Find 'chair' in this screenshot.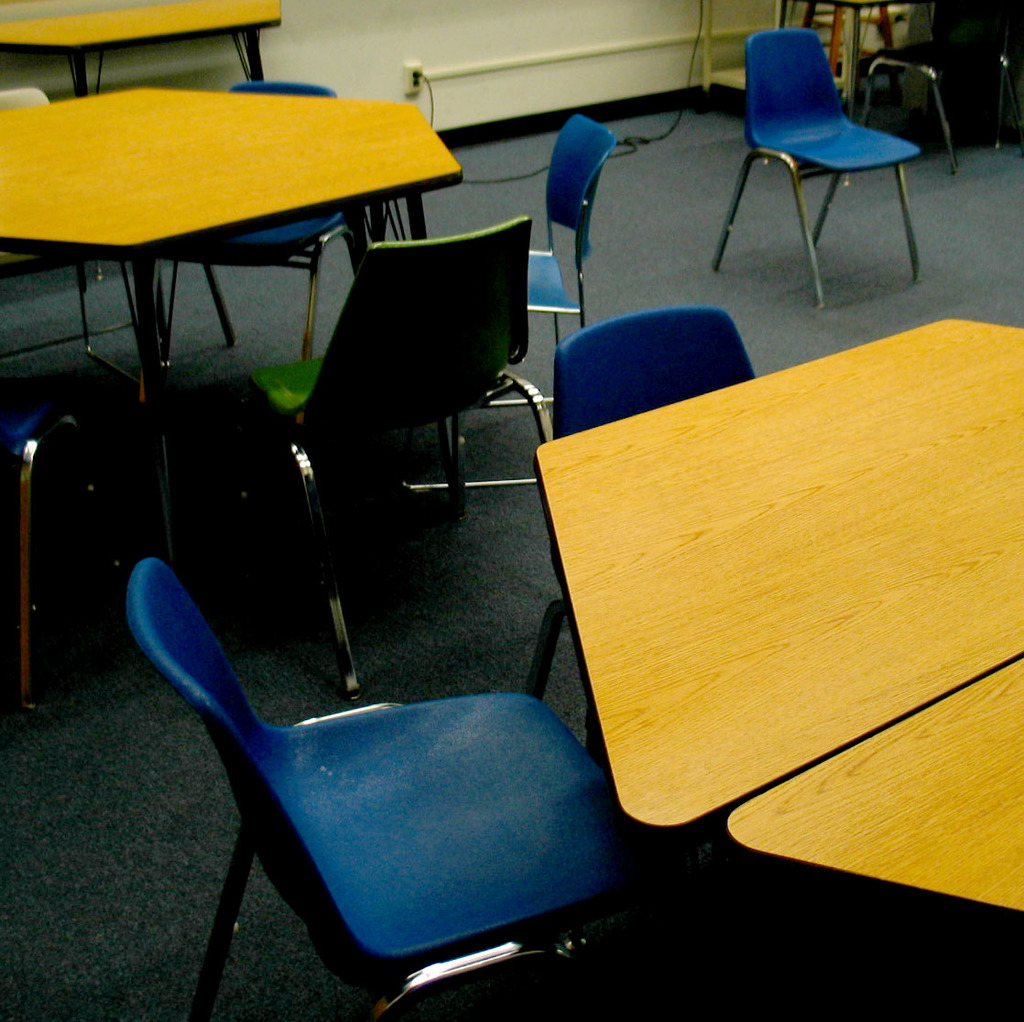
The bounding box for 'chair' is <box>735,21,954,282</box>.
